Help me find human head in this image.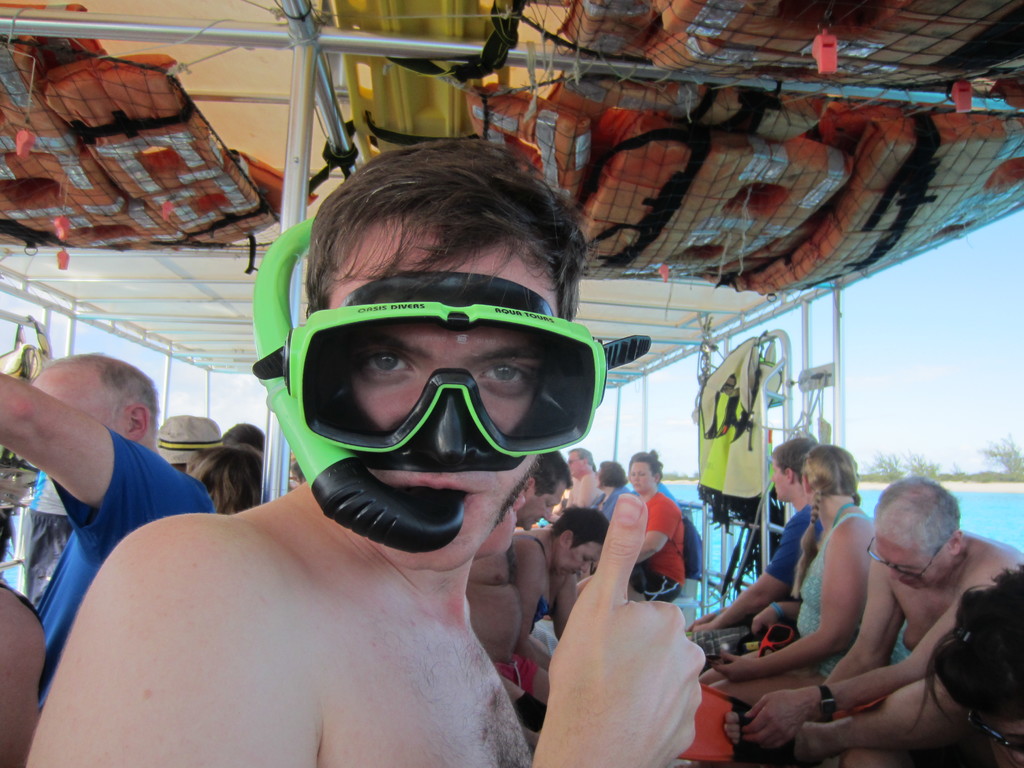
Found it: rect(246, 217, 638, 575).
